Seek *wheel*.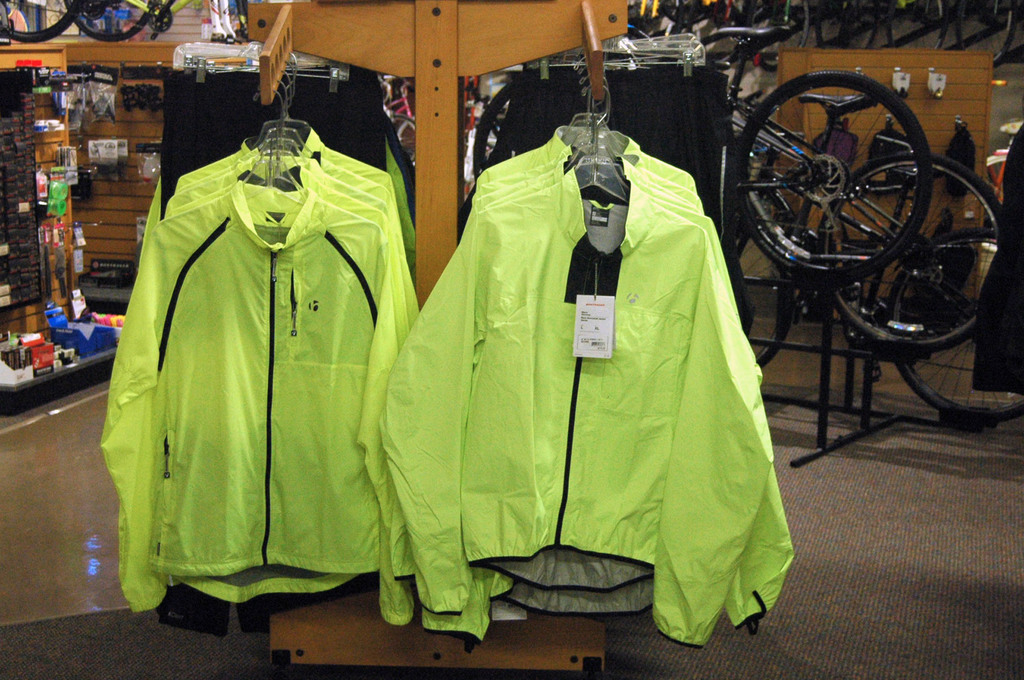
left=810, top=0, right=876, bottom=57.
